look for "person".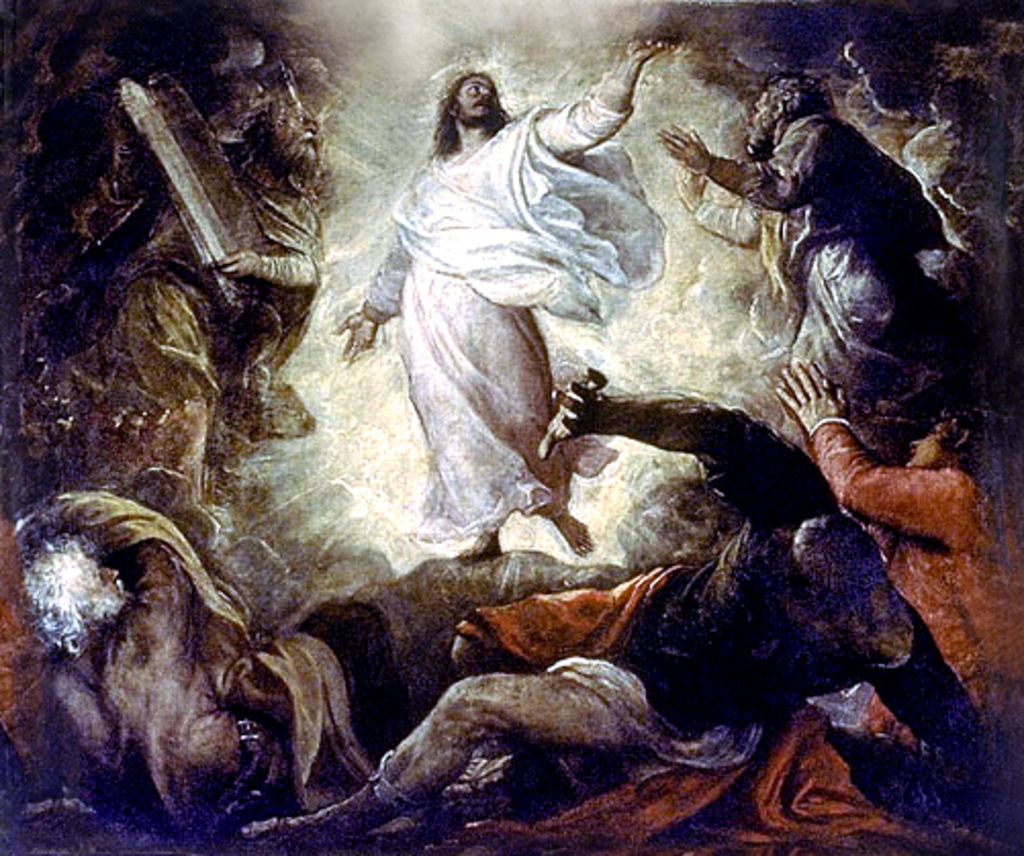
Found: left=98, top=63, right=325, bottom=519.
